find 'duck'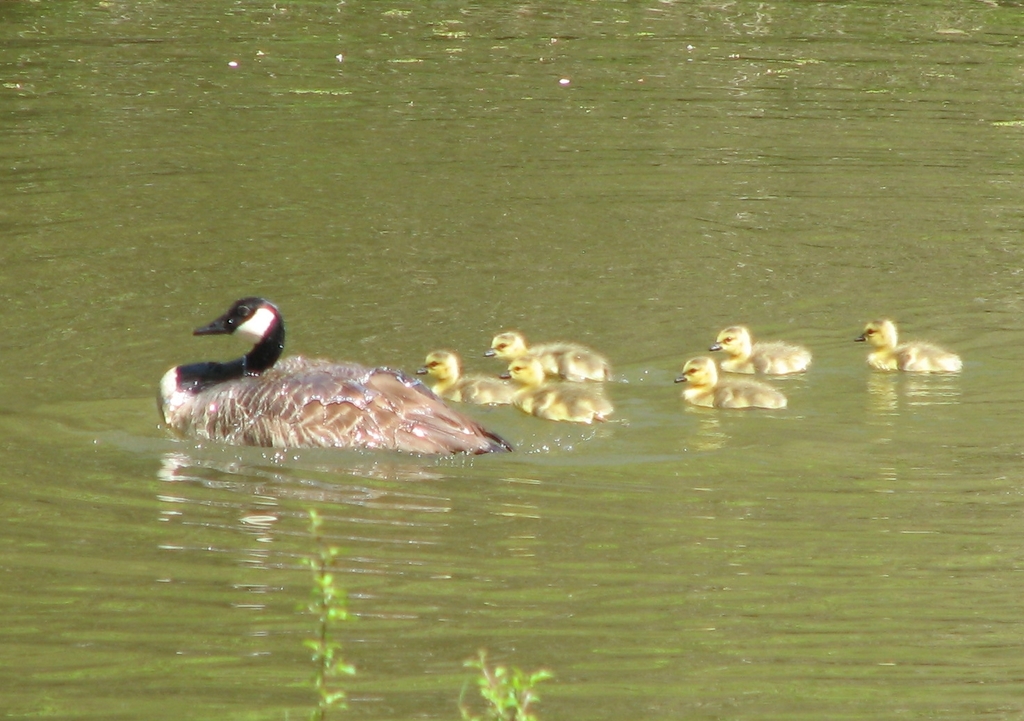
<bbox>669, 355, 781, 407</bbox>
